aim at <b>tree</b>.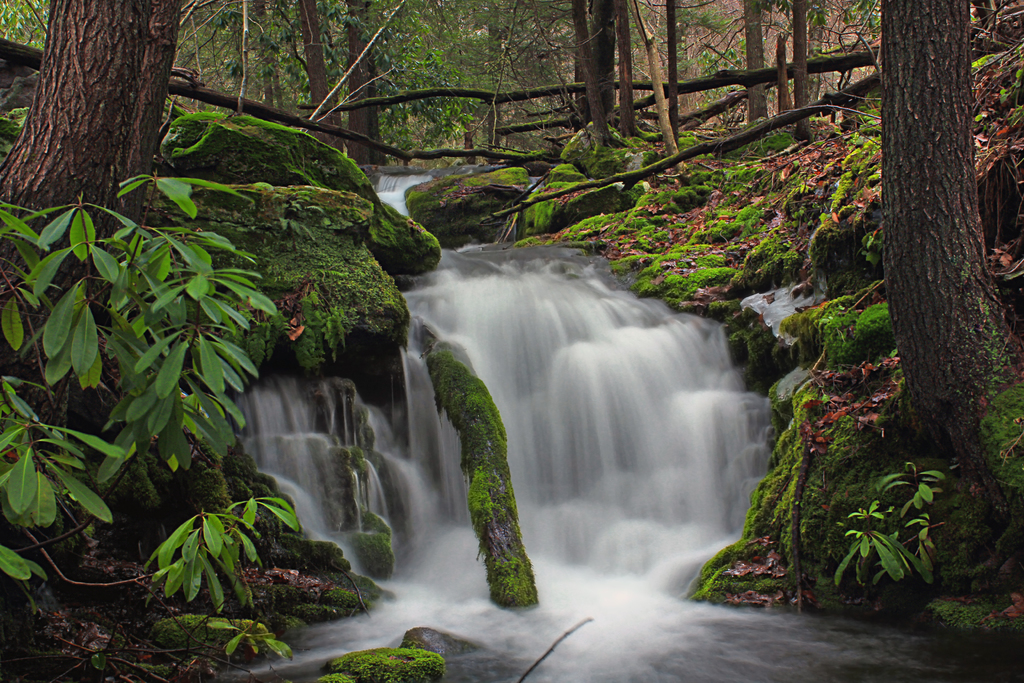
Aimed at box=[216, 3, 301, 176].
